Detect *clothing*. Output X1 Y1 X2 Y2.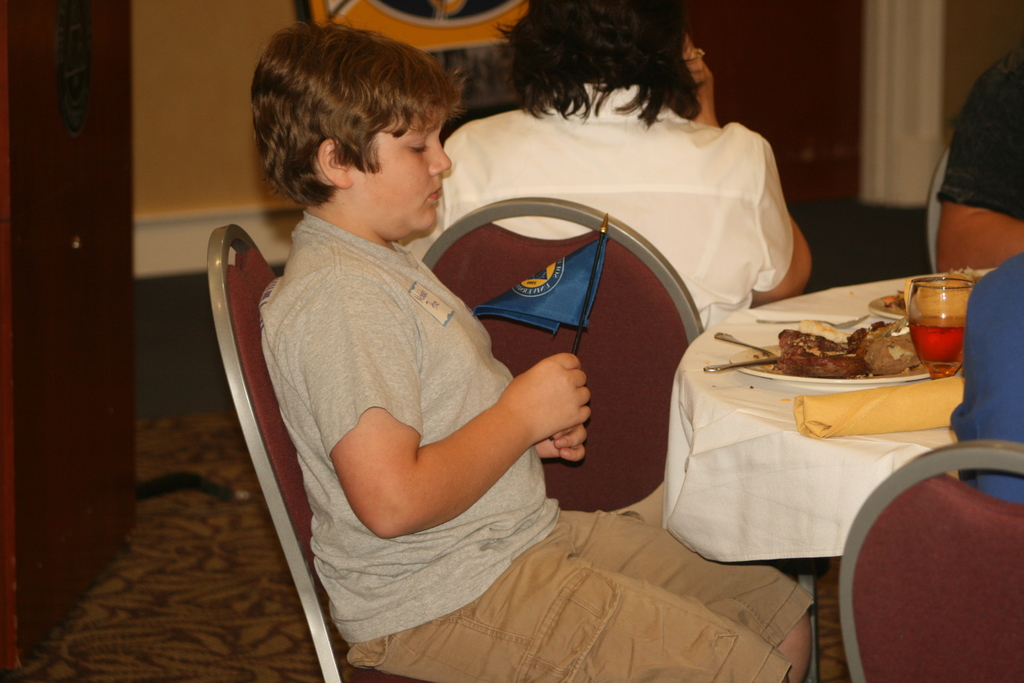
936 42 1023 220.
